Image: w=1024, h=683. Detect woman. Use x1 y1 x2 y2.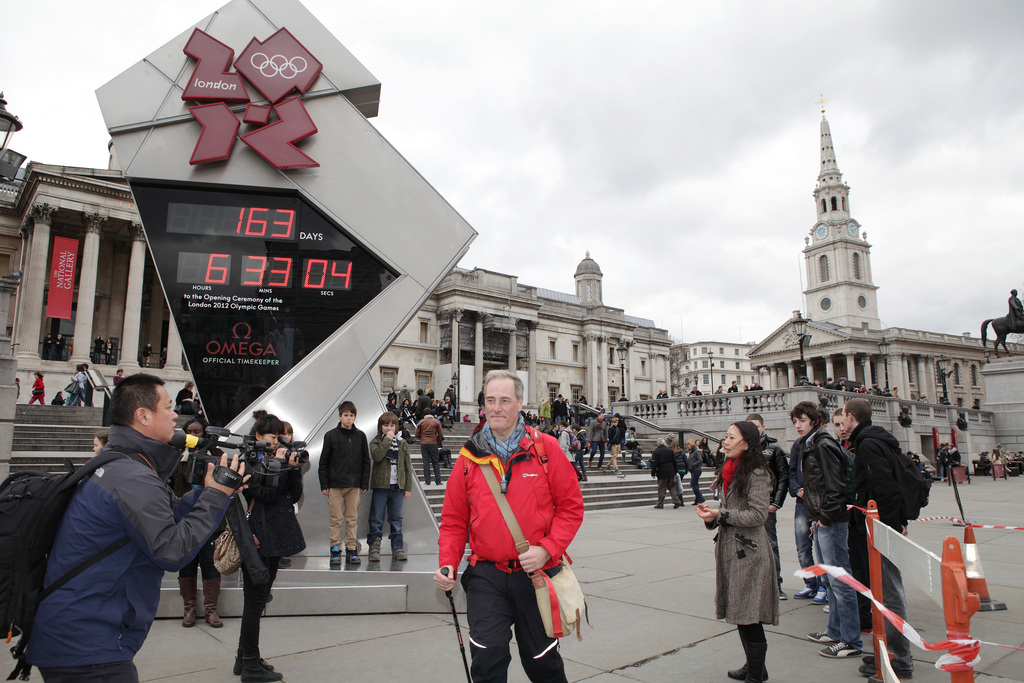
231 409 303 682.
